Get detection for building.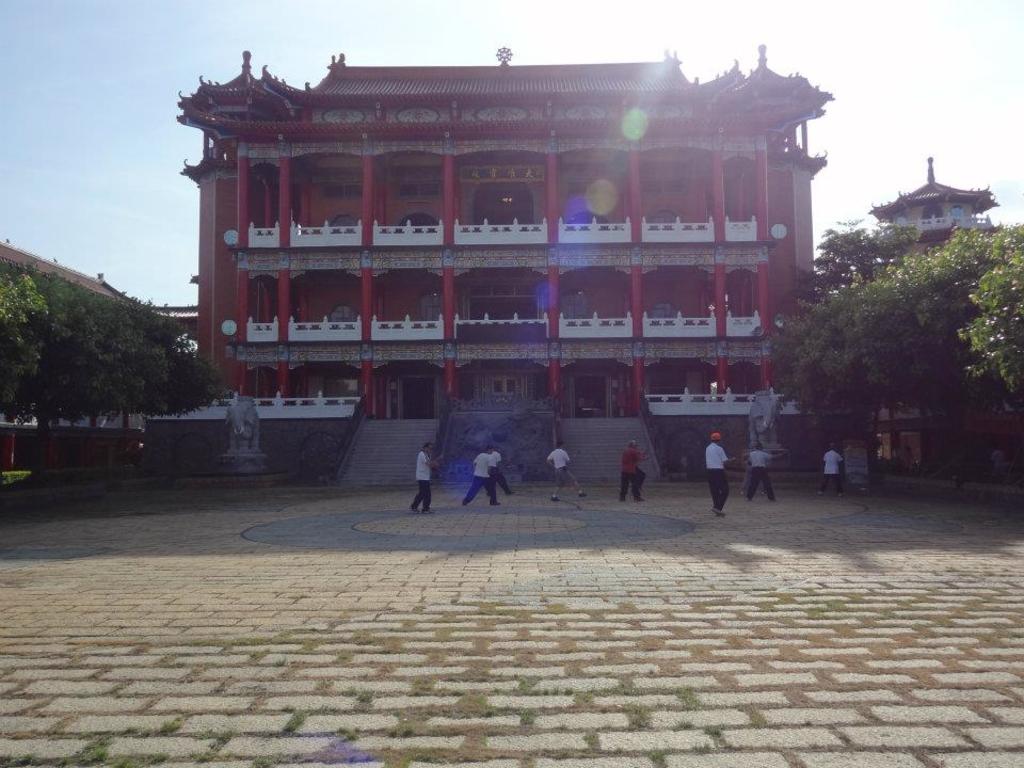
Detection: x1=0, y1=237, x2=197, y2=469.
